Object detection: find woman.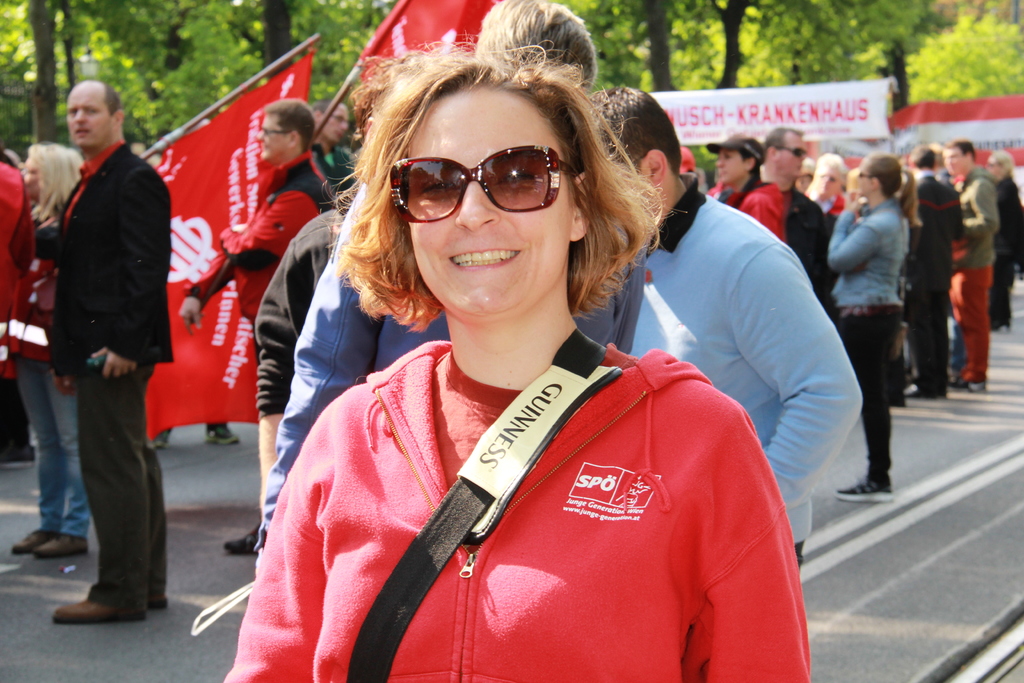
Rect(828, 155, 925, 508).
